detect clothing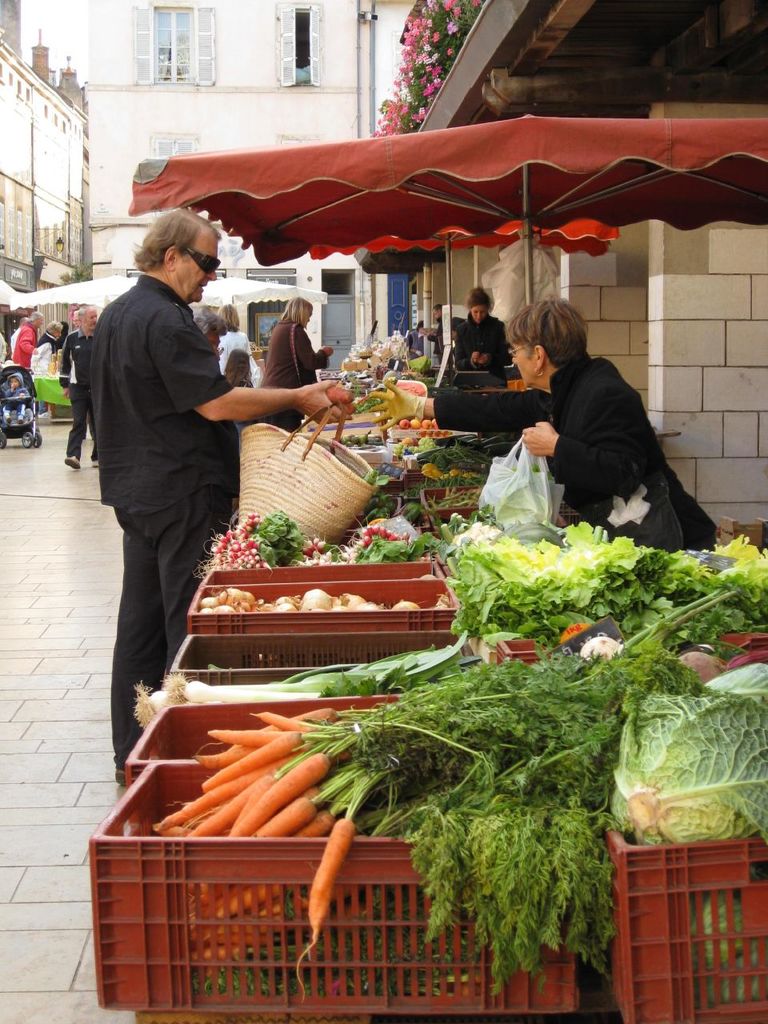
bbox=(38, 330, 58, 356)
